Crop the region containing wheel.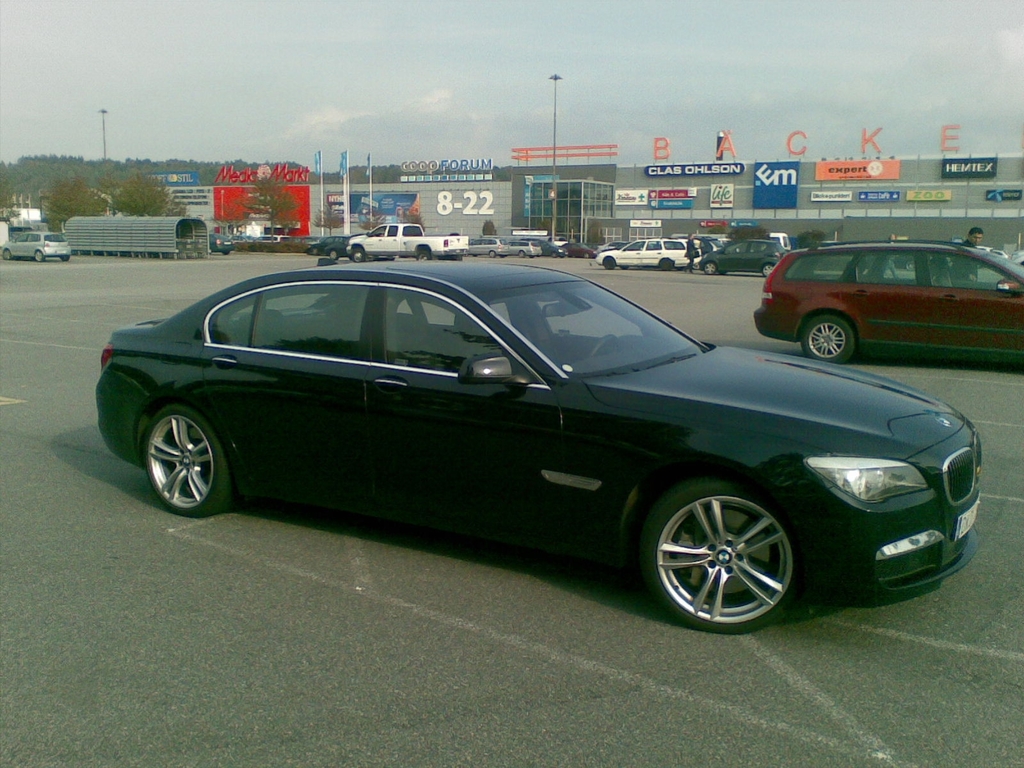
Crop region: [x1=332, y1=250, x2=340, y2=259].
